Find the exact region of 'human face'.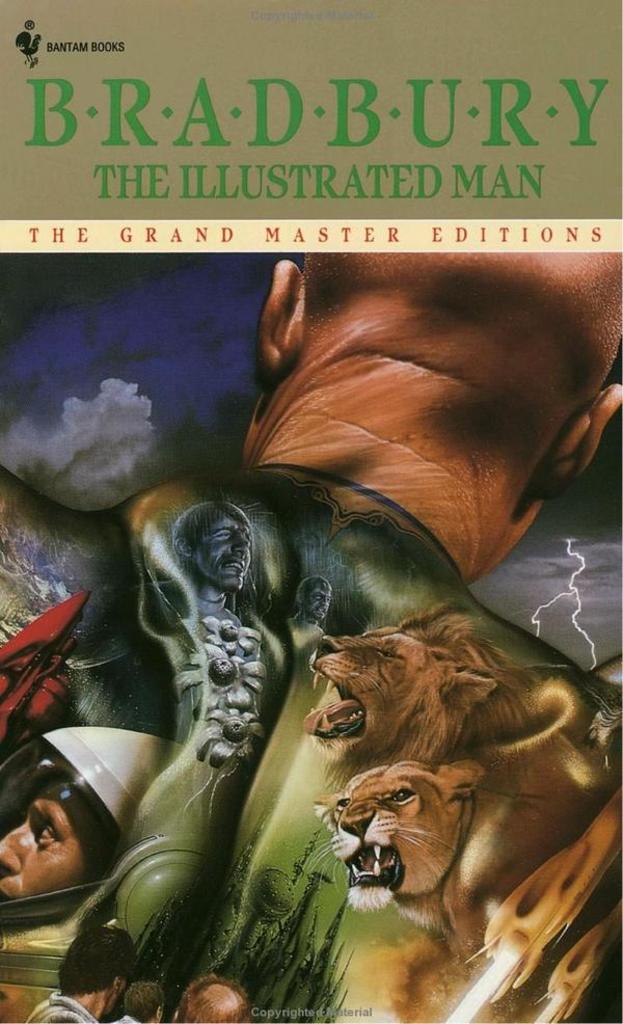
Exact region: left=0, top=770, right=101, bottom=907.
